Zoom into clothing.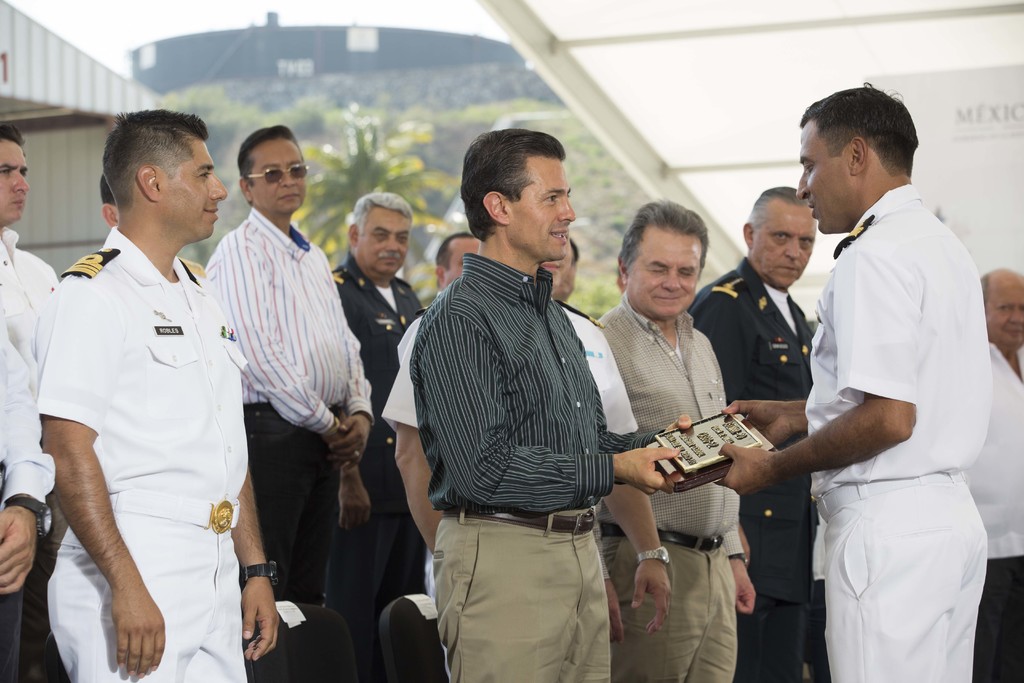
Zoom target: region(595, 284, 744, 682).
